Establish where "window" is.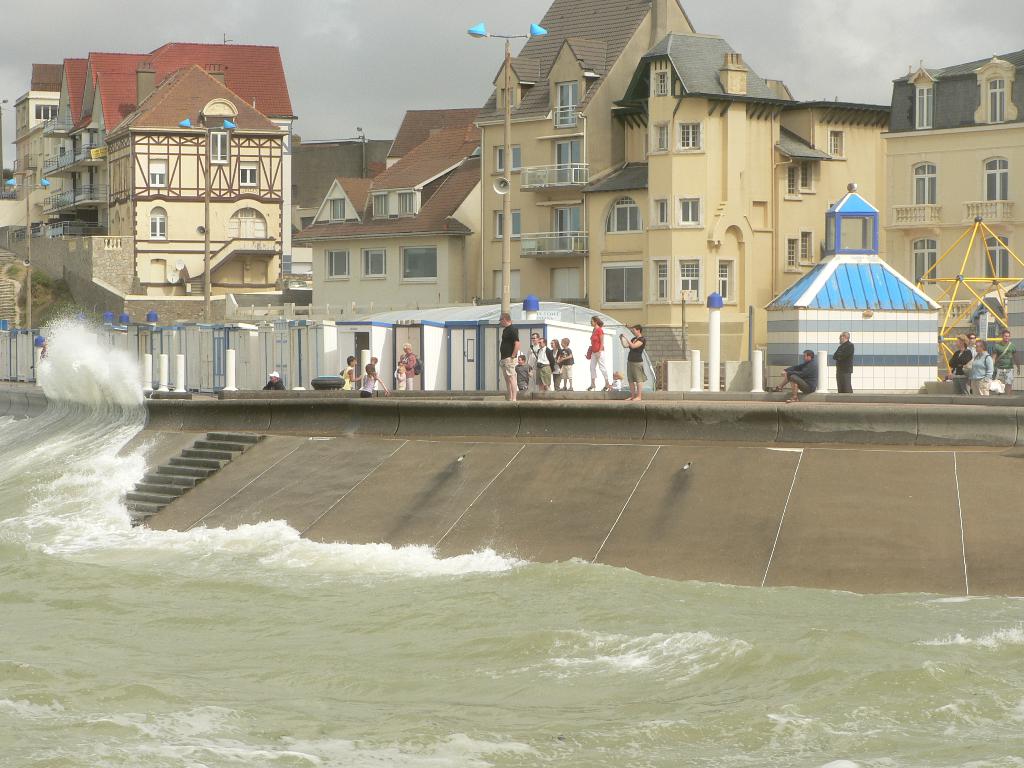
Established at 653,260,668,298.
